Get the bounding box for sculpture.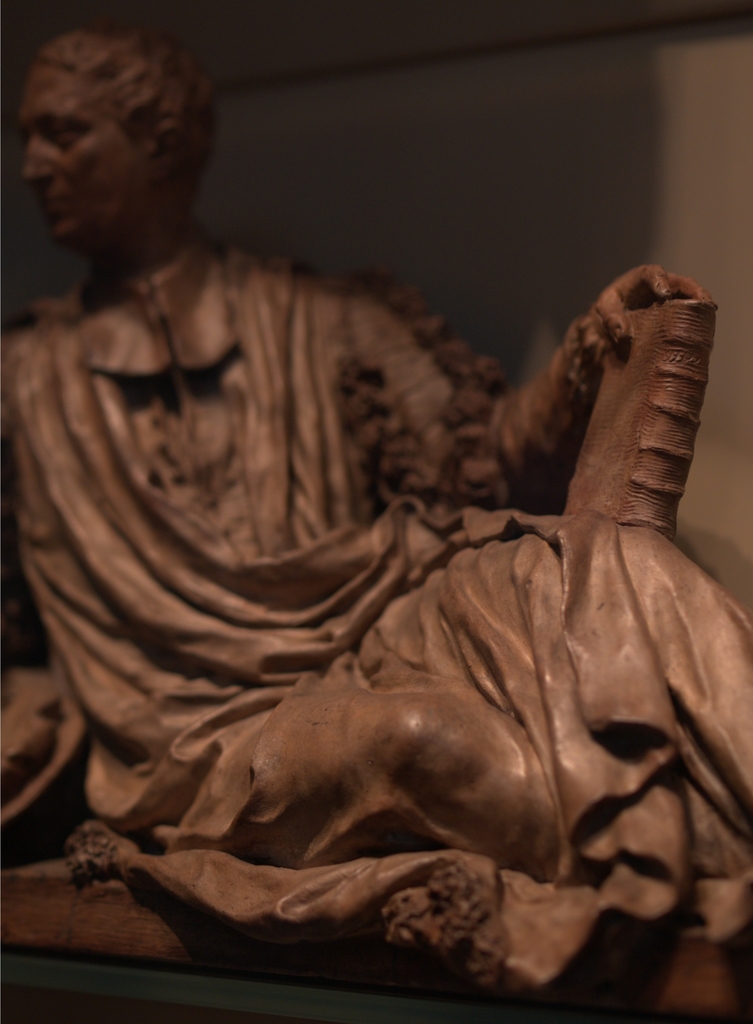
bbox=(9, 80, 749, 1021).
